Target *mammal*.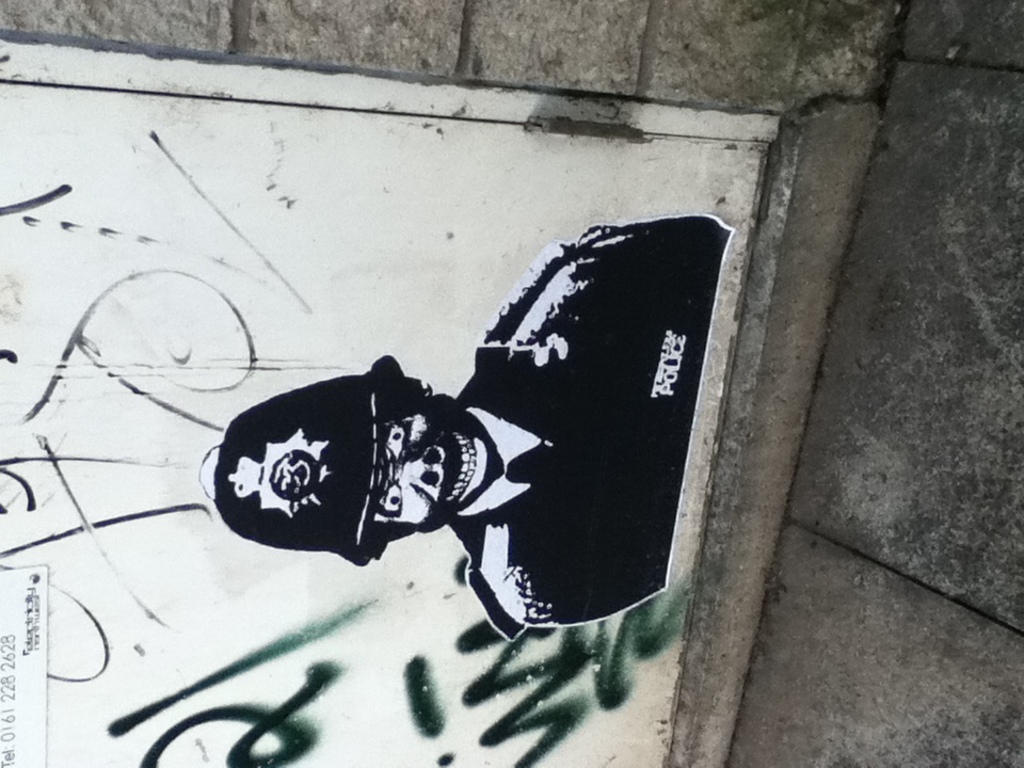
Target region: crop(157, 180, 759, 654).
